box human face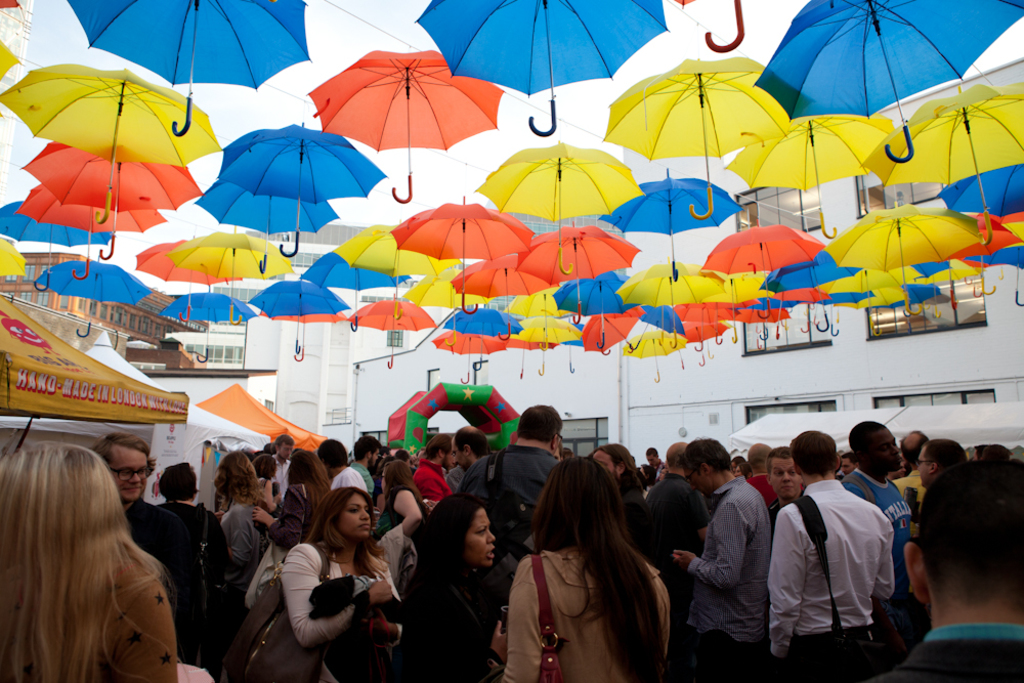
box(452, 437, 467, 470)
